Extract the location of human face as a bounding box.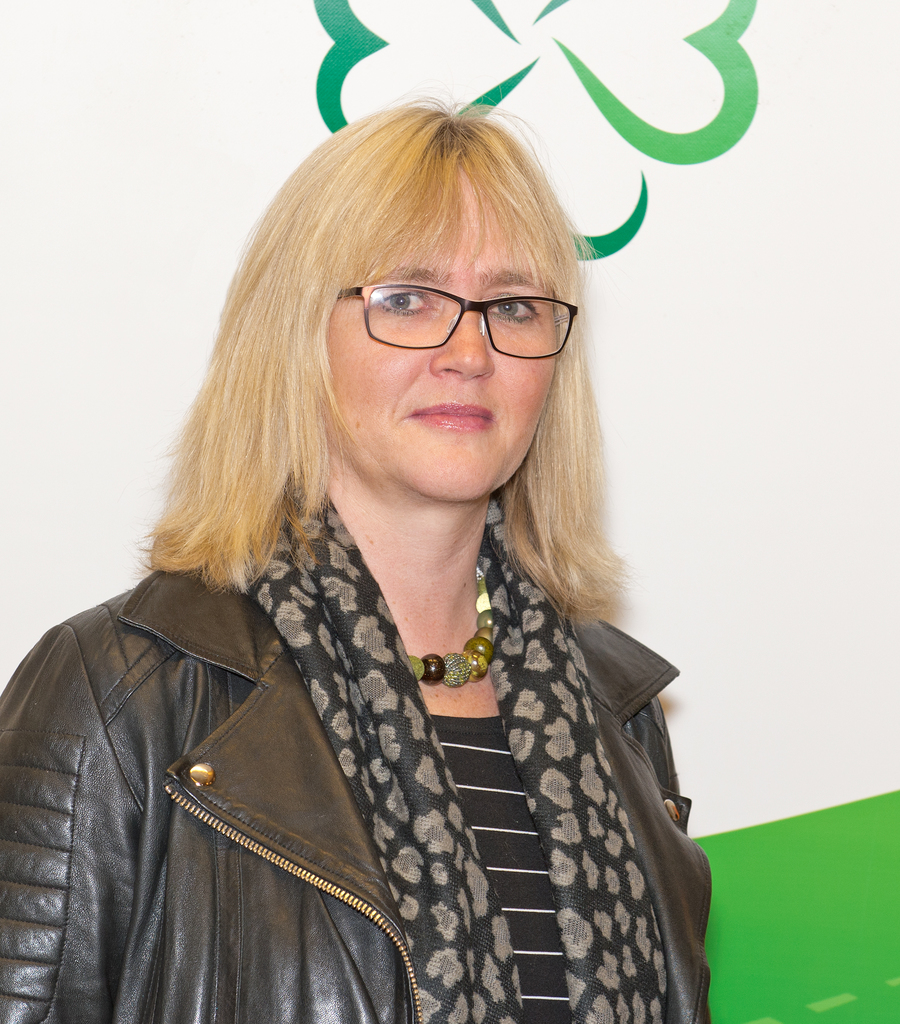
[x1=318, y1=166, x2=550, y2=510].
